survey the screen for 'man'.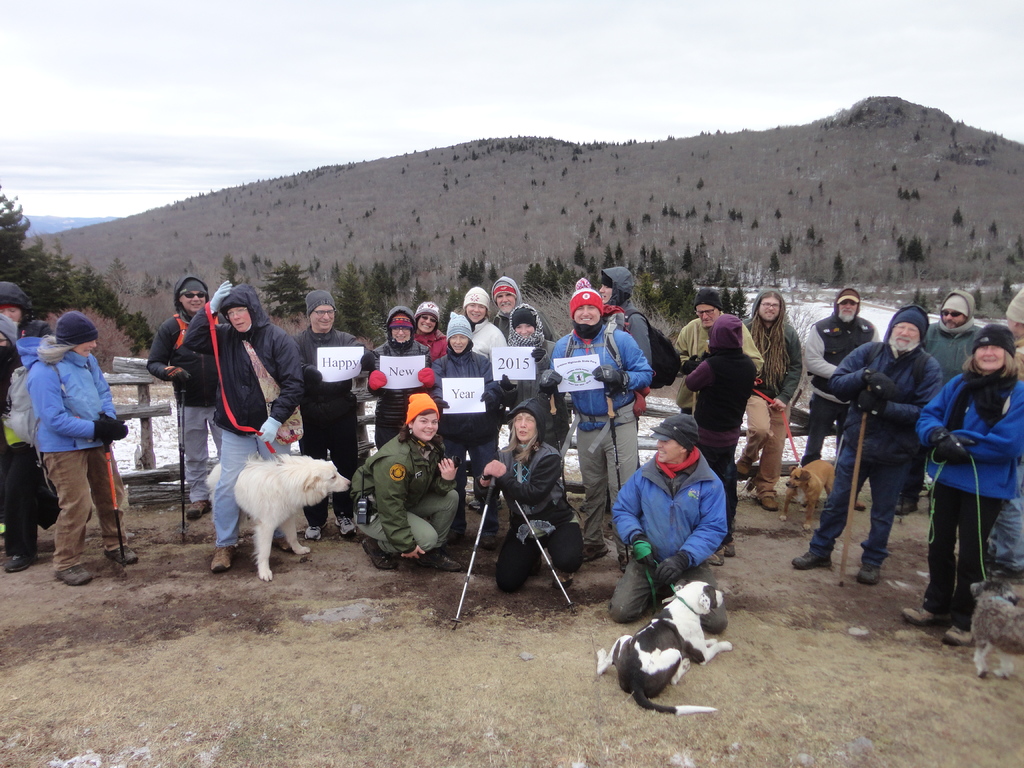
Survey found: {"left": 790, "top": 304, "right": 941, "bottom": 584}.
